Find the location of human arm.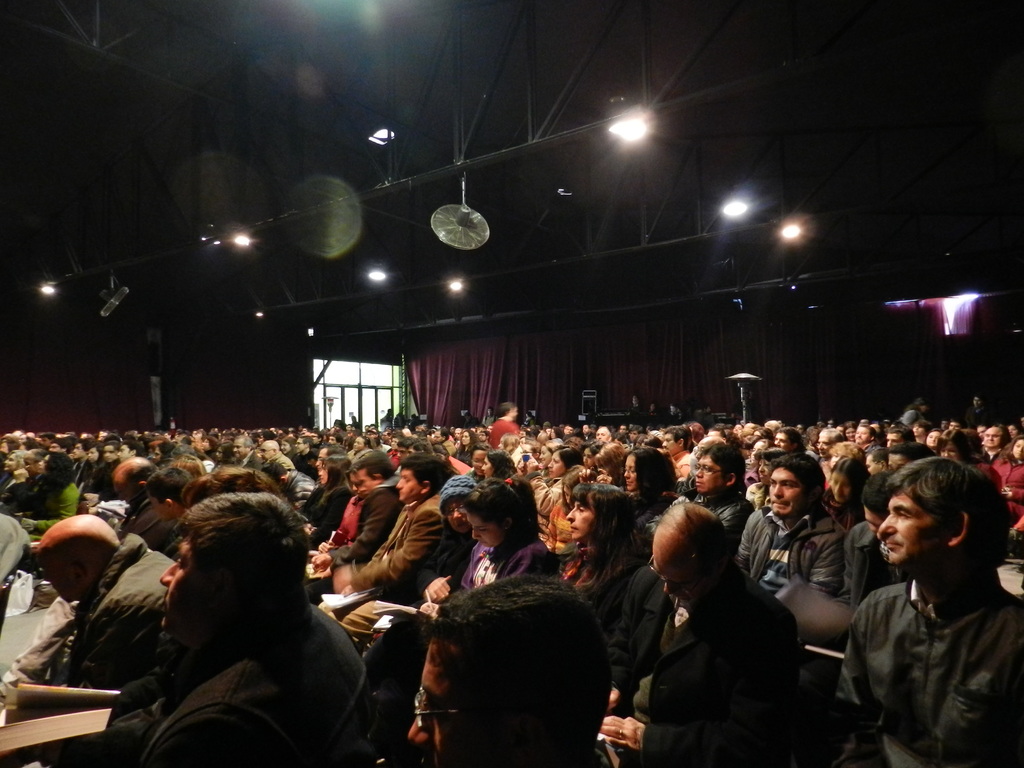
Location: <region>139, 694, 284, 767</region>.
